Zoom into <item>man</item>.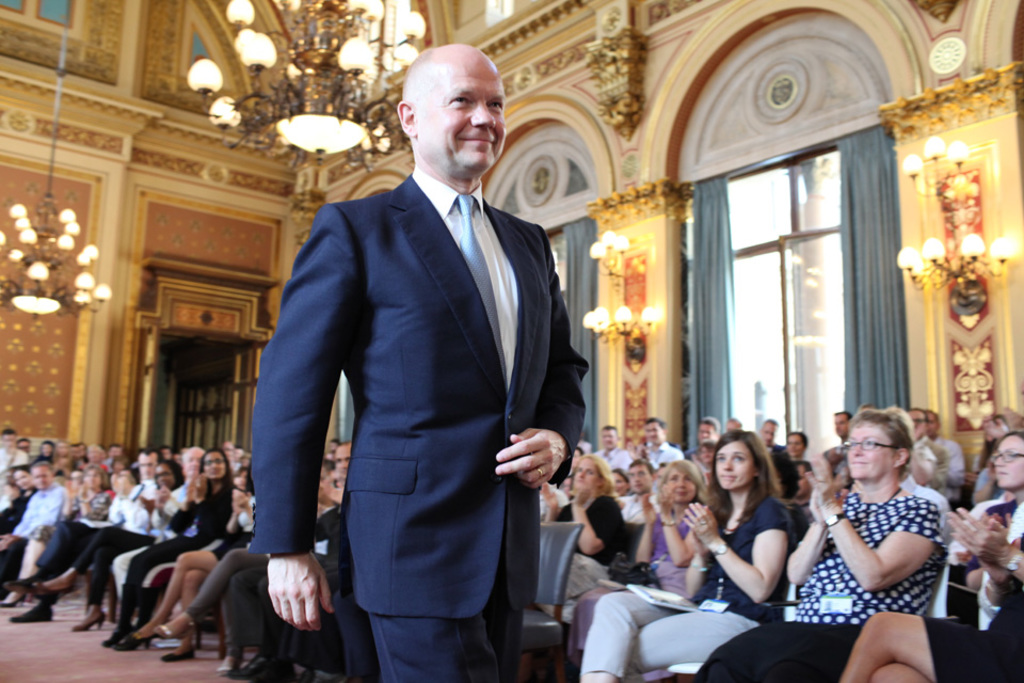
Zoom target: [left=316, top=456, right=337, bottom=504].
